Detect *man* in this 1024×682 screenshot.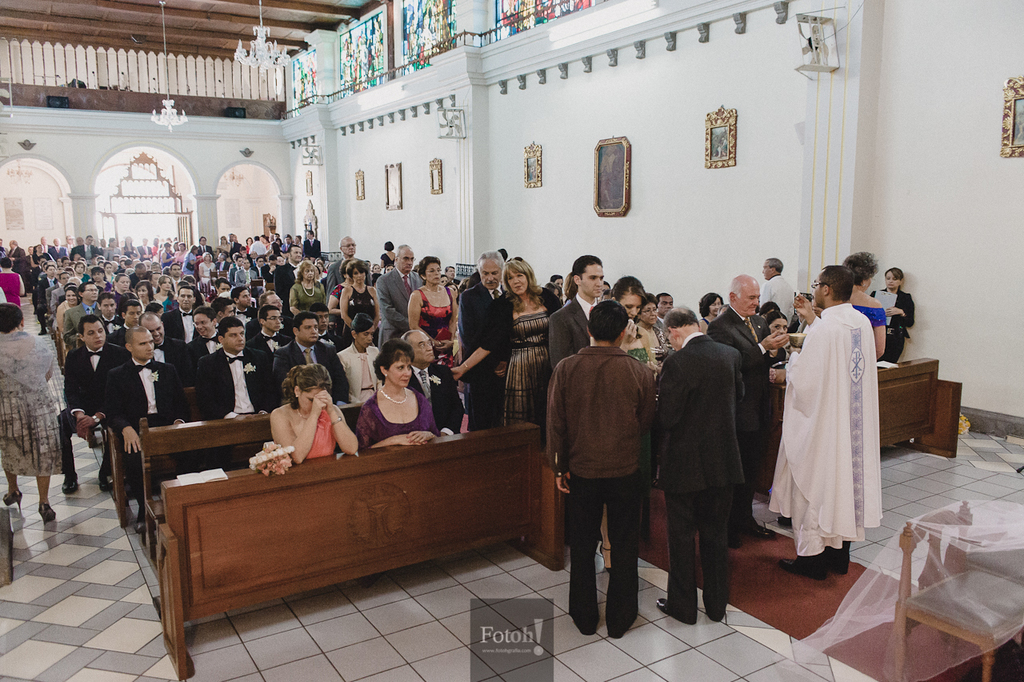
Detection: [left=542, top=305, right=654, bottom=641].
